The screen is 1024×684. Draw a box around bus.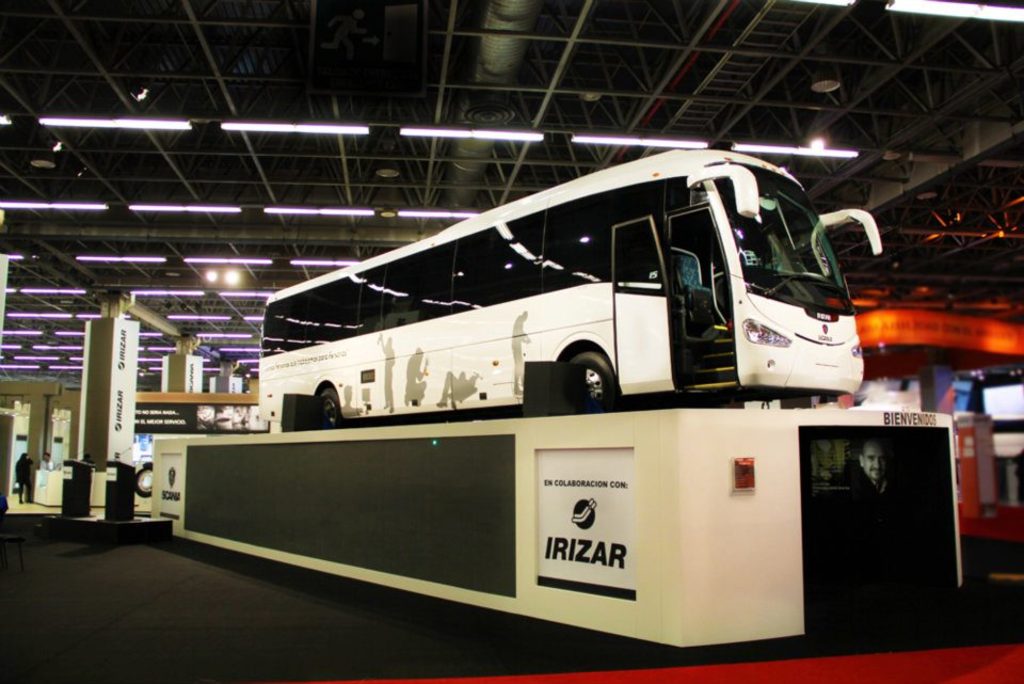
<box>247,149,887,410</box>.
